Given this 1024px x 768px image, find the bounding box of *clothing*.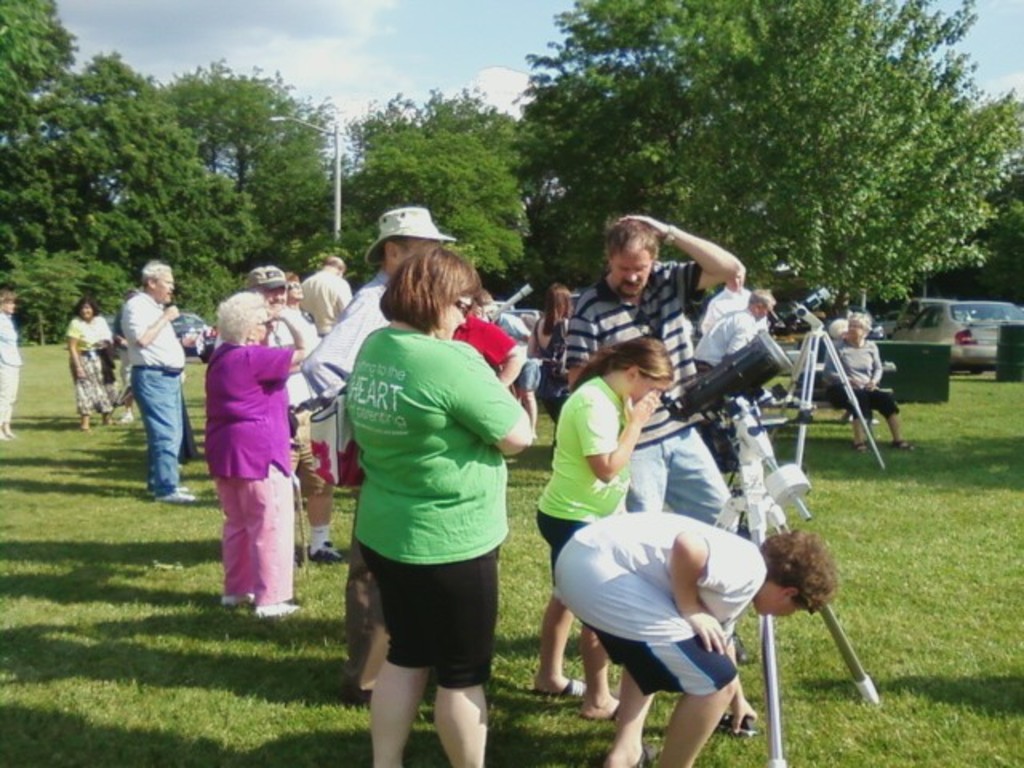
[x1=450, y1=315, x2=515, y2=376].
